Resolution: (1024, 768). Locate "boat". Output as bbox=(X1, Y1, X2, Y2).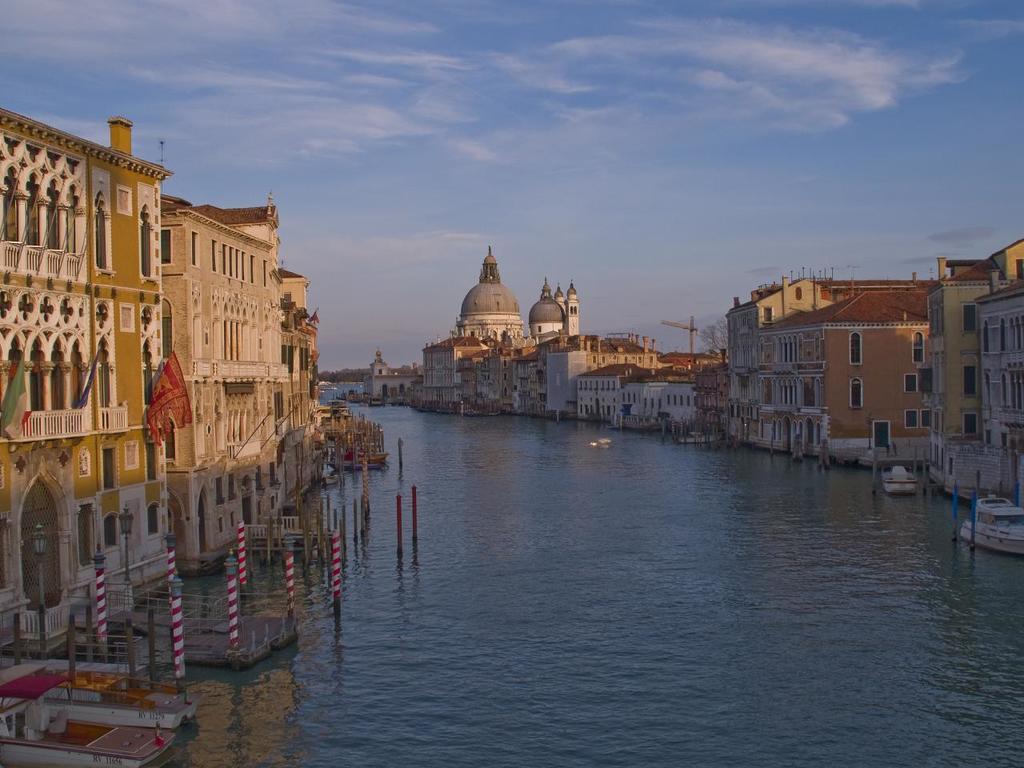
bbox=(962, 488, 1023, 556).
